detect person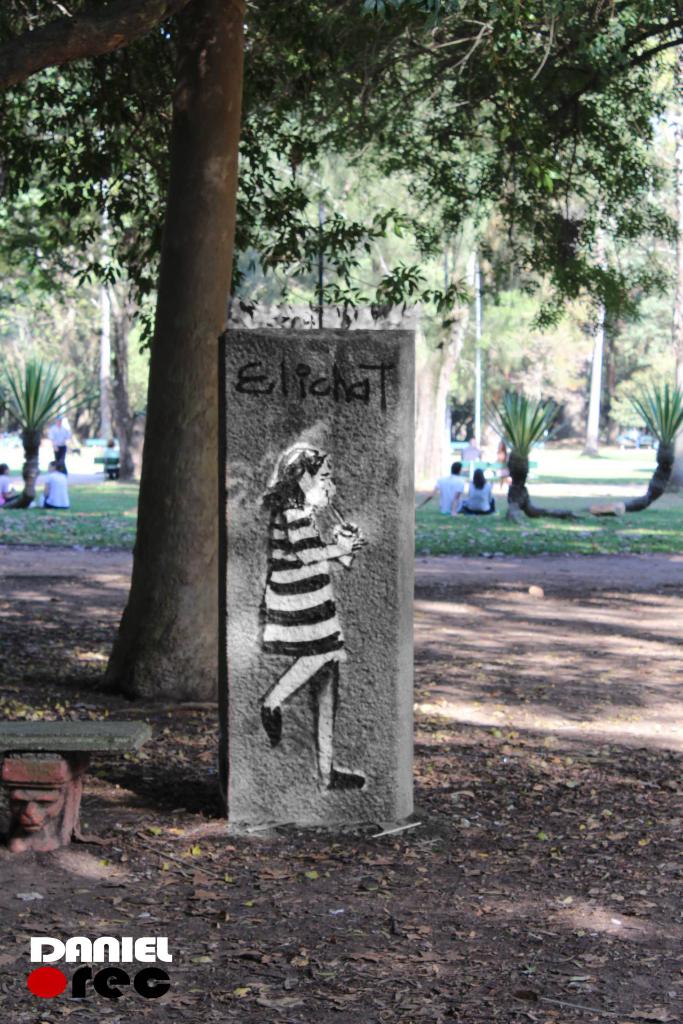
bbox(246, 434, 373, 813)
